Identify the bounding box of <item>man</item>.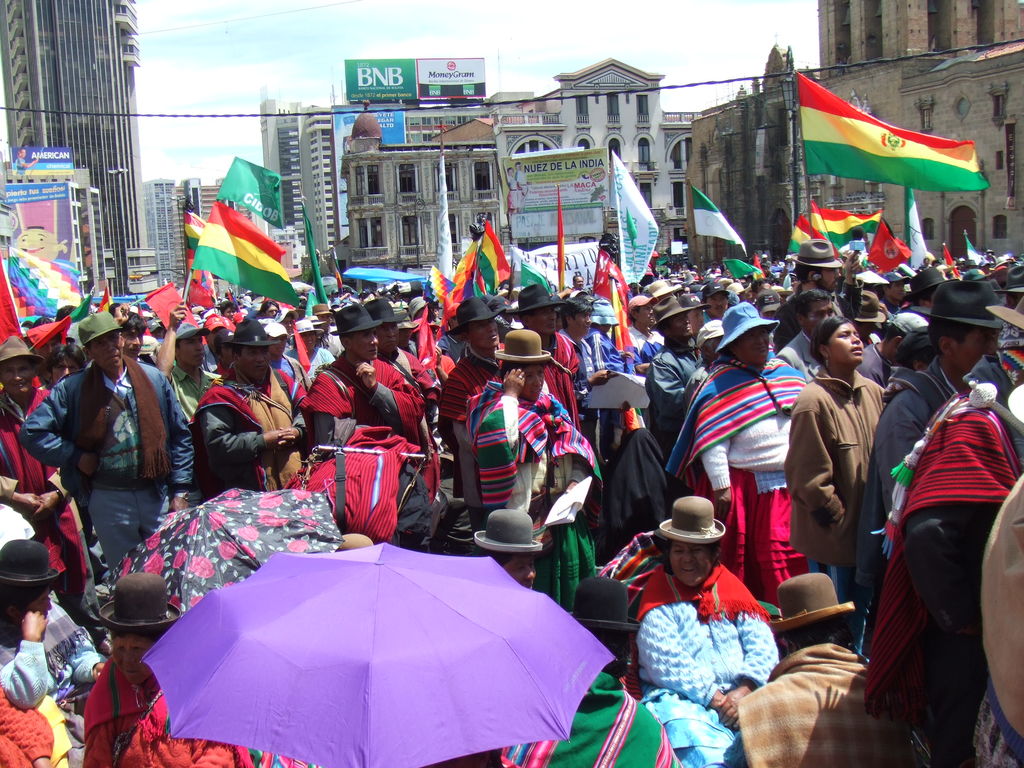
detection(364, 303, 432, 455).
